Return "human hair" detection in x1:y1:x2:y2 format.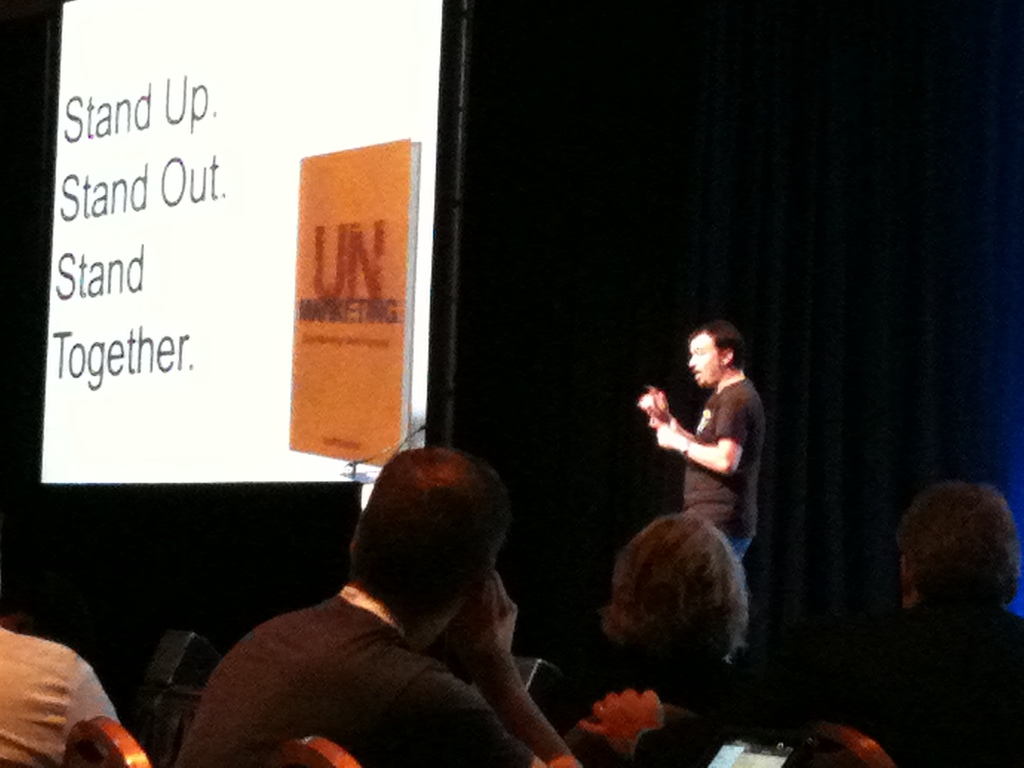
895:492:1018:631.
